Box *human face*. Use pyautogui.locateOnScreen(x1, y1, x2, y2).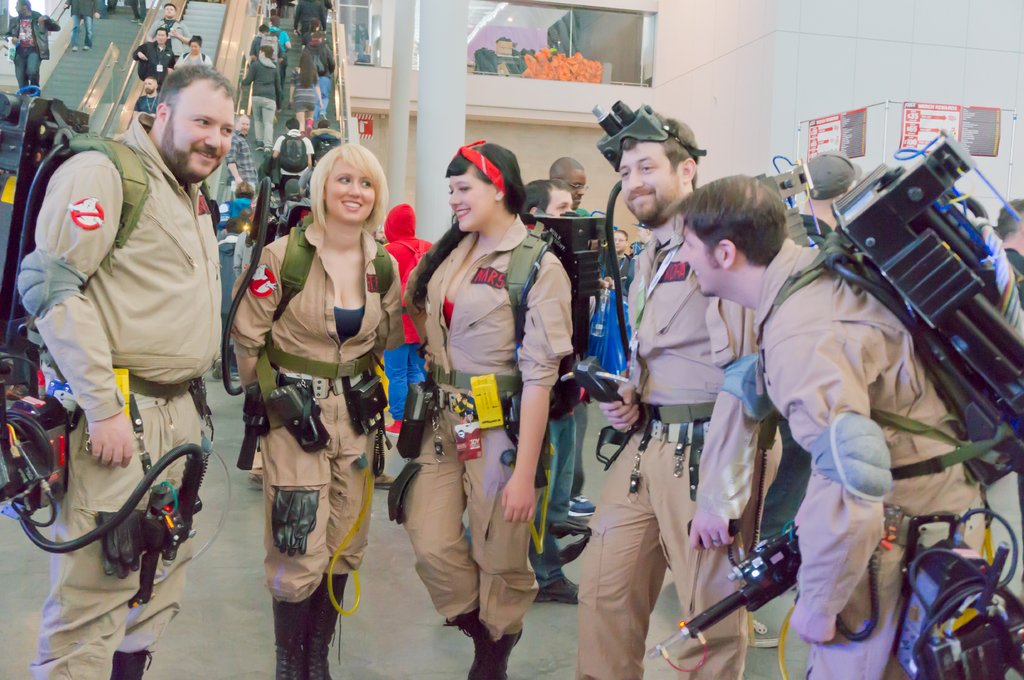
pyautogui.locateOnScreen(566, 171, 586, 205).
